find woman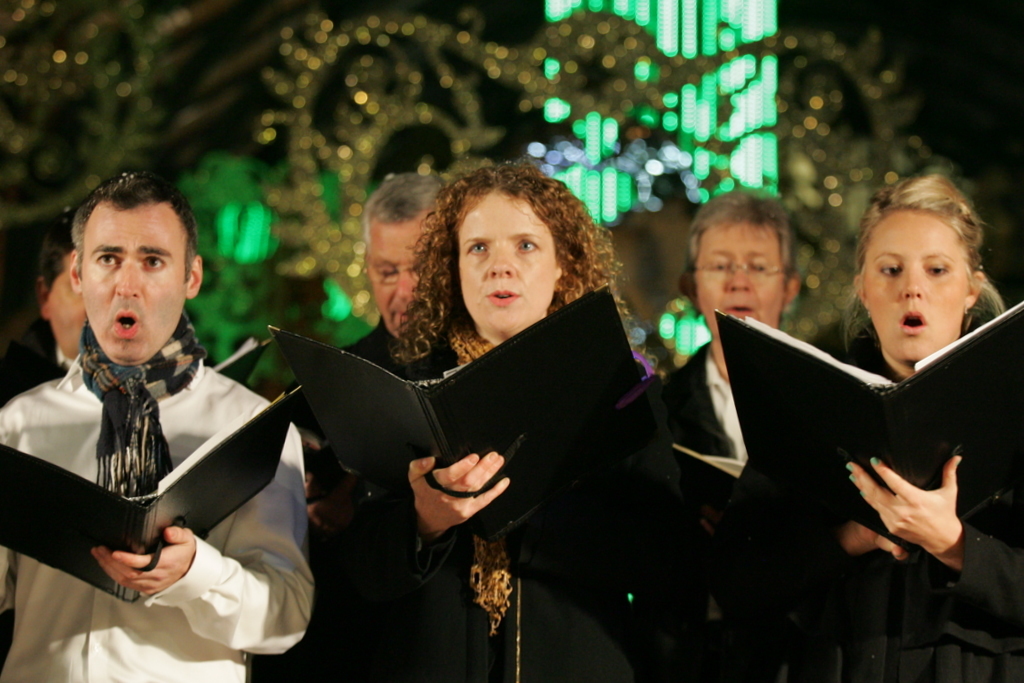
locate(701, 167, 1023, 682)
